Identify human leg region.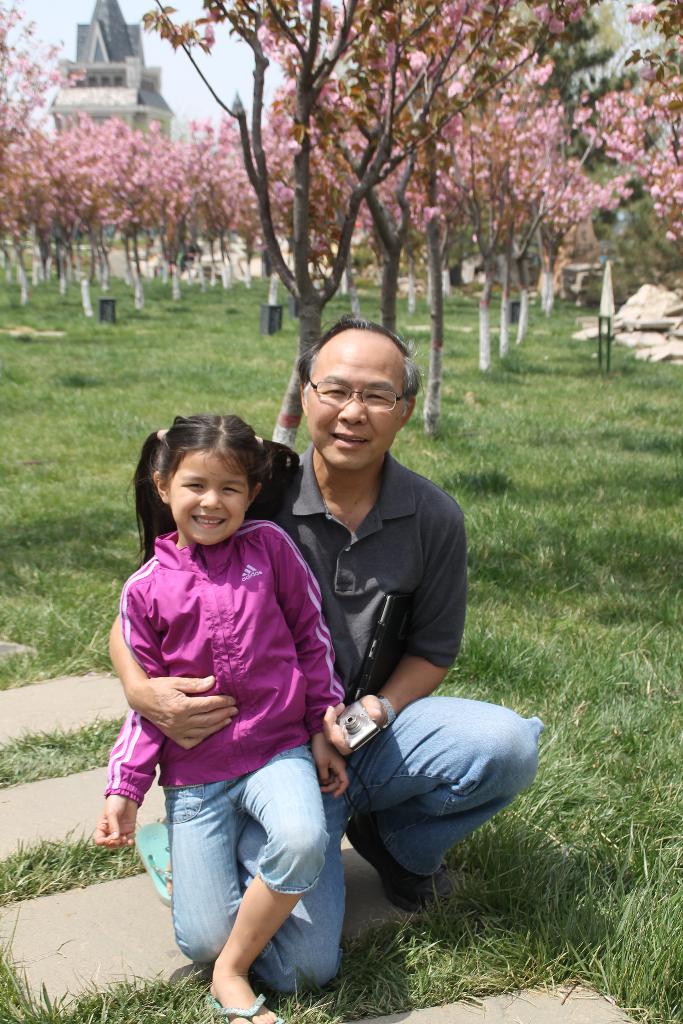
Region: [left=229, top=745, right=348, bottom=1007].
